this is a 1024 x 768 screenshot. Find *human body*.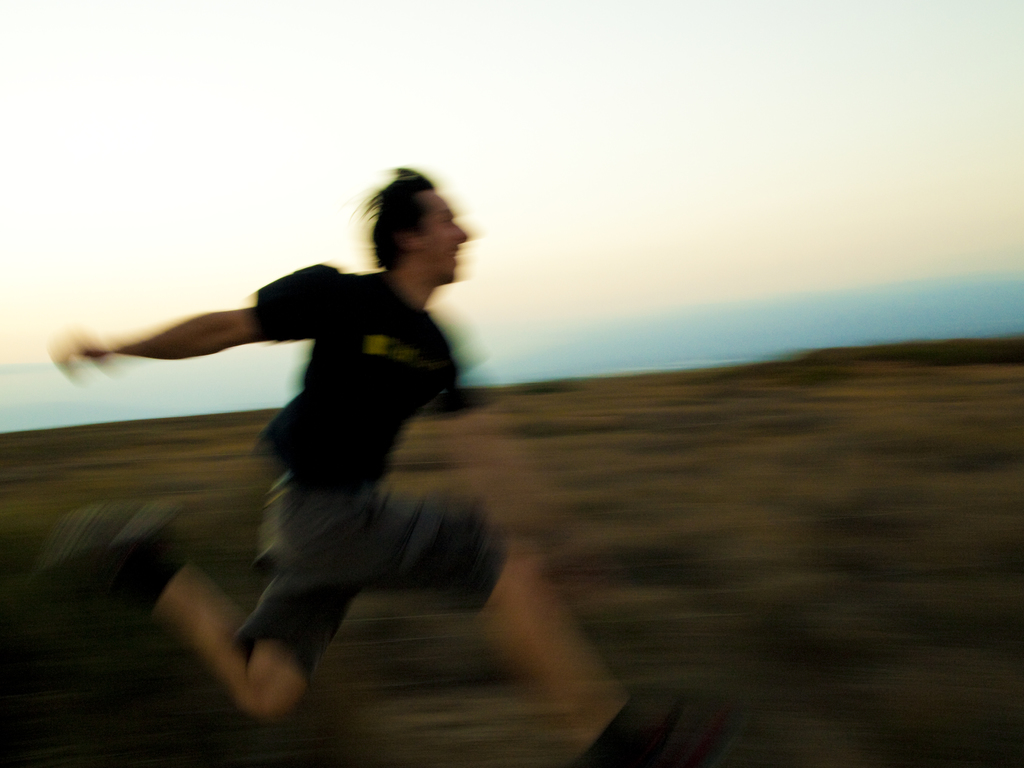
Bounding box: [left=90, top=170, right=669, bottom=728].
